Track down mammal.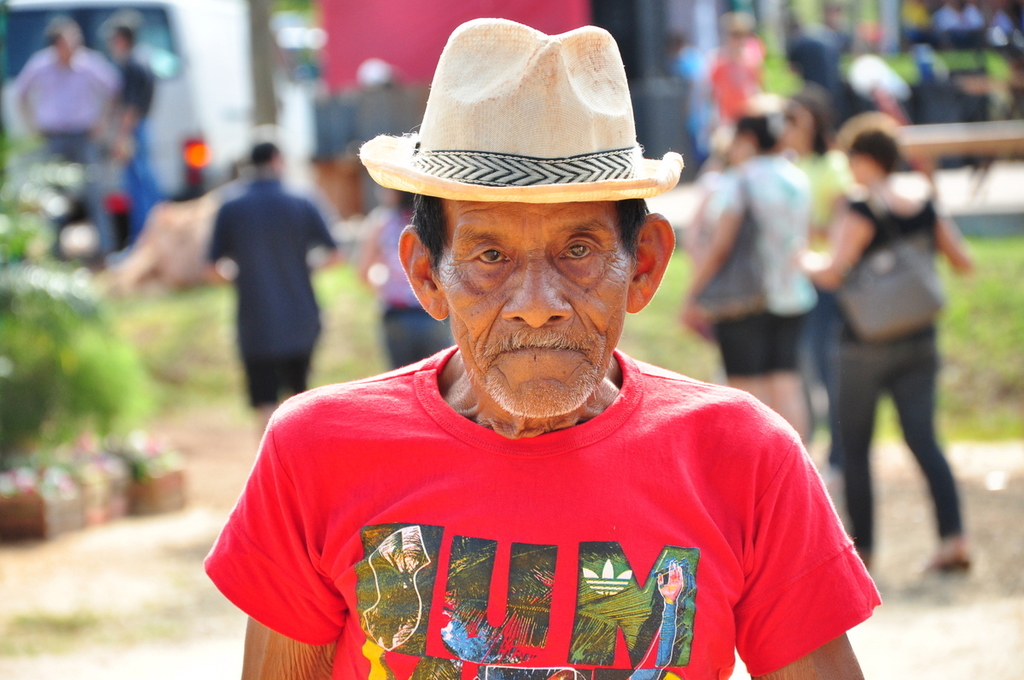
Tracked to [794, 109, 977, 582].
